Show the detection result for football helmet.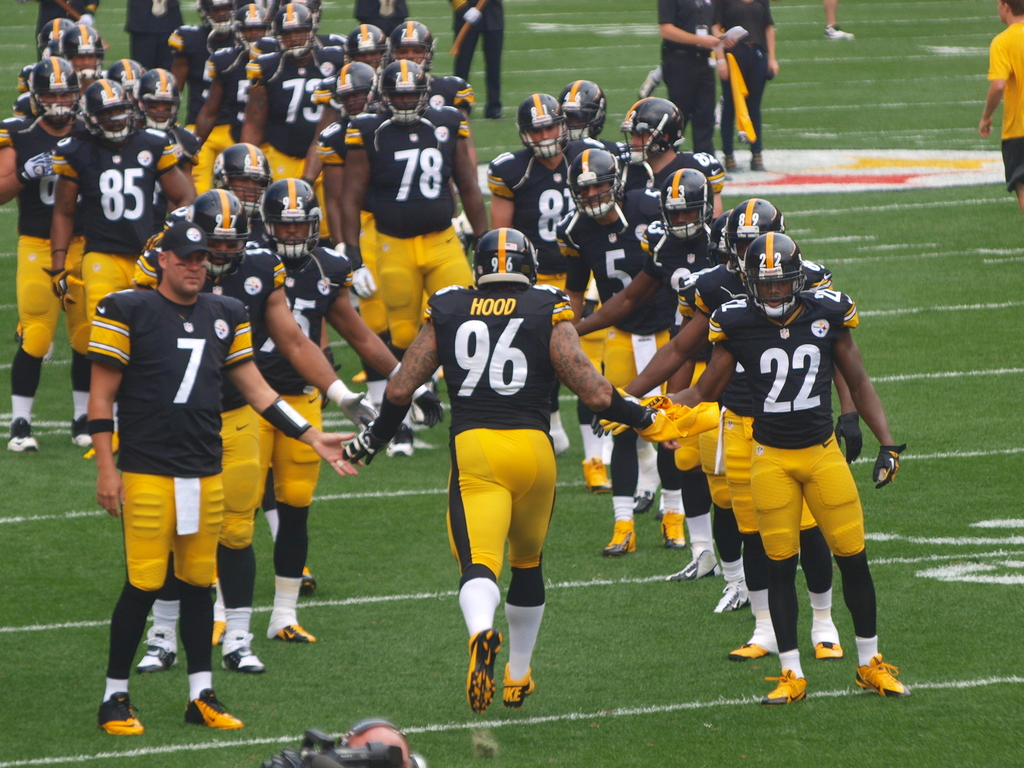
332,56,378,122.
